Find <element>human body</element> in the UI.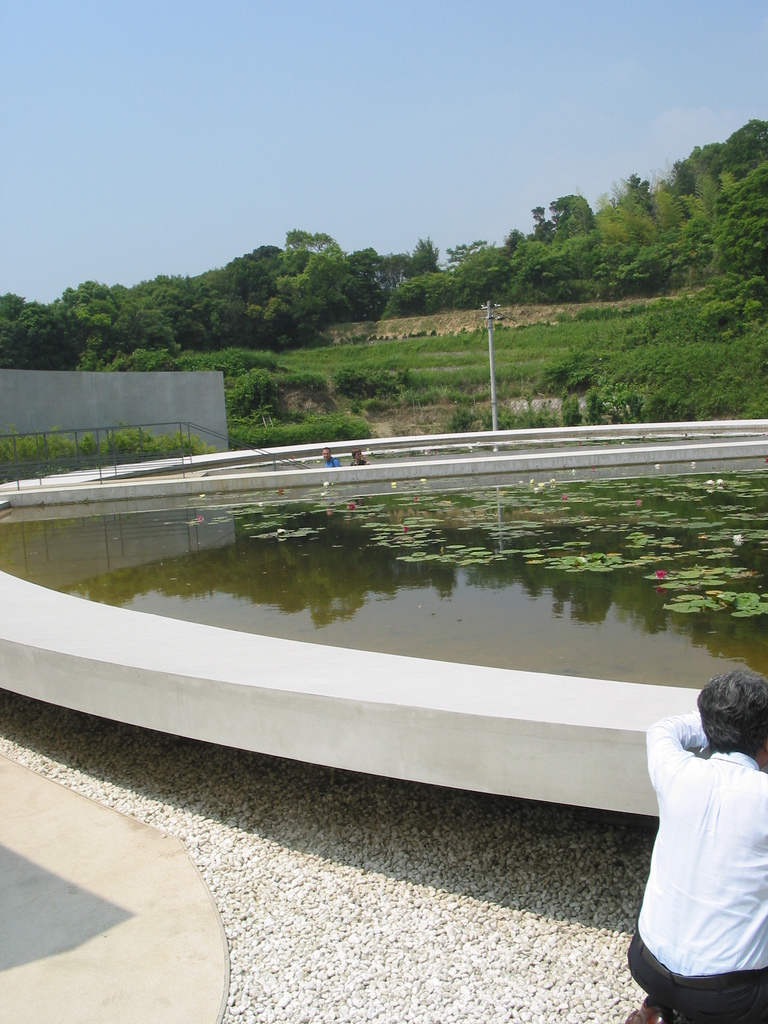
UI element at <box>632,676,767,1006</box>.
